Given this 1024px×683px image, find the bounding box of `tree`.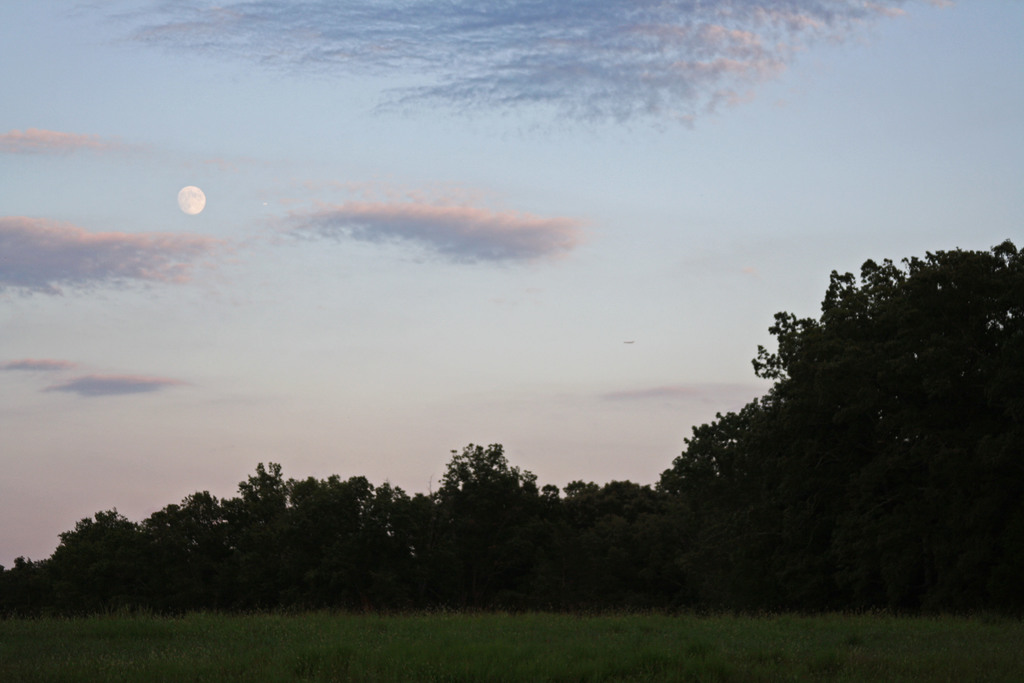
locate(748, 240, 1023, 550).
